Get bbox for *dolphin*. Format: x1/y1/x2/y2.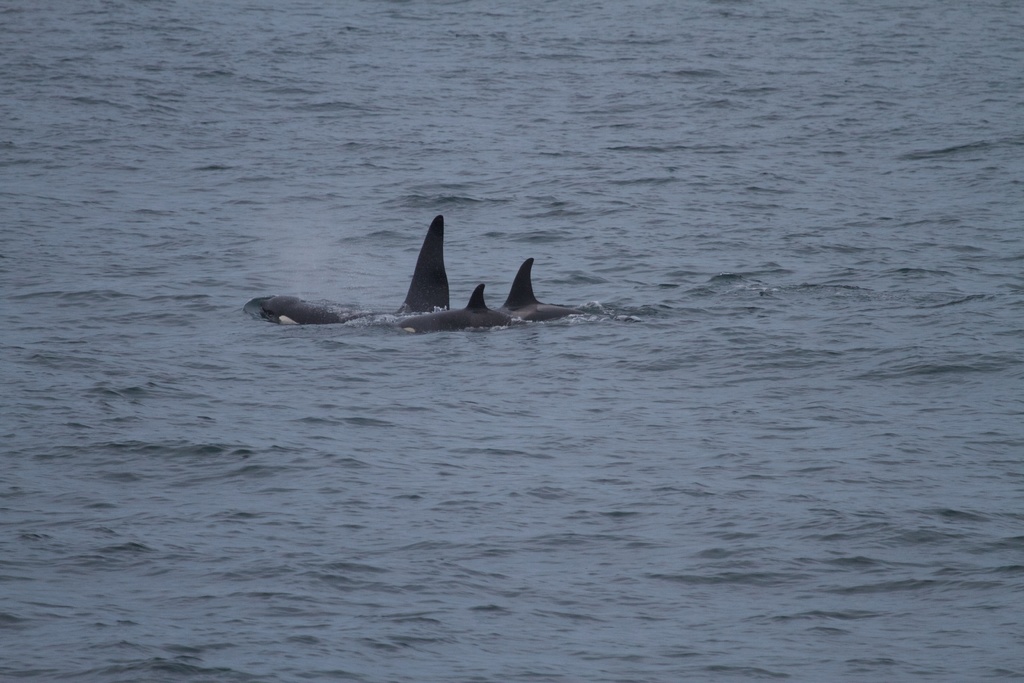
247/213/454/331.
